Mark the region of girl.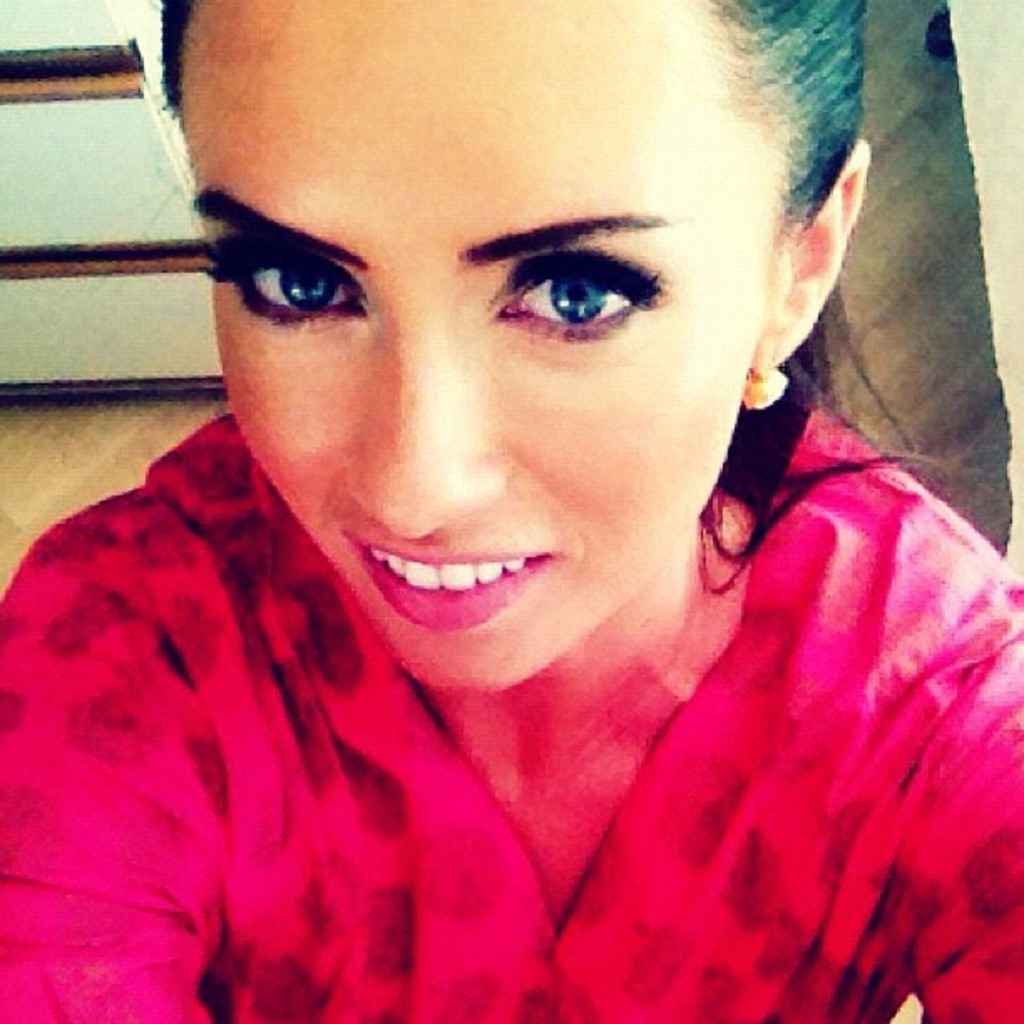
Region: Rect(0, 0, 1022, 1022).
